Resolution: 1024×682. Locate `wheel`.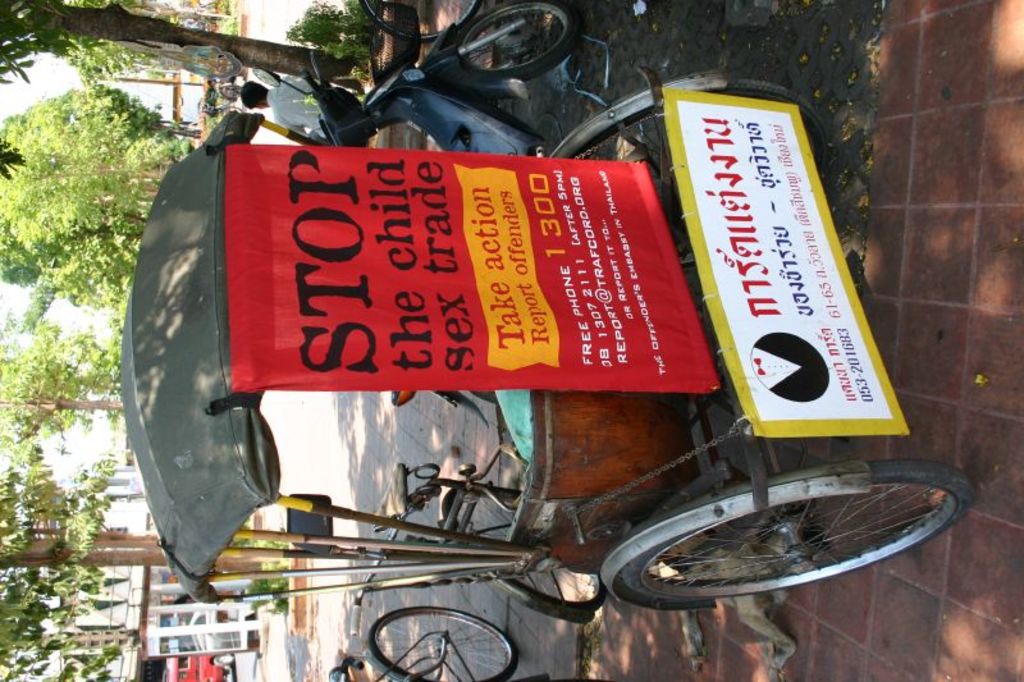
358/1/484/44.
